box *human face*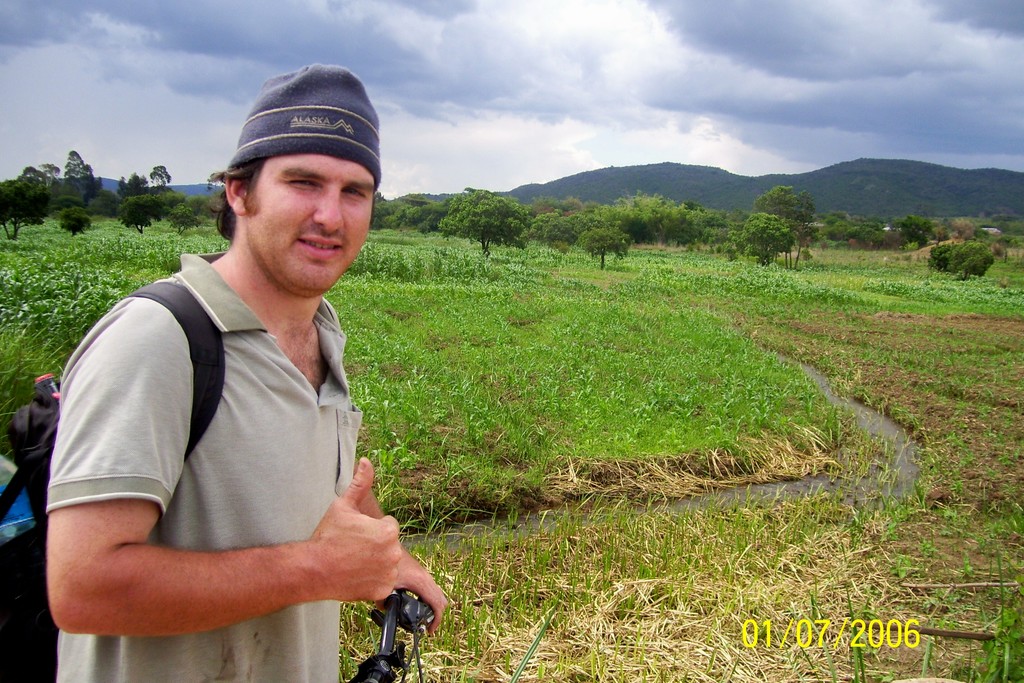
x1=246, y1=152, x2=376, y2=286
